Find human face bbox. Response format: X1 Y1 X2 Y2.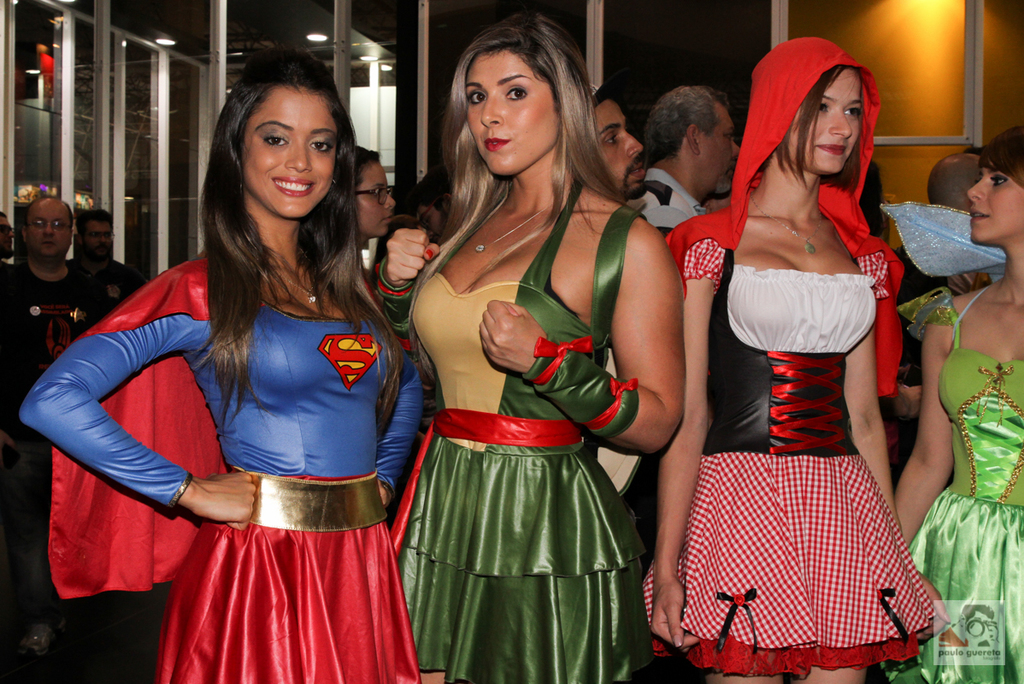
697 96 744 193.
